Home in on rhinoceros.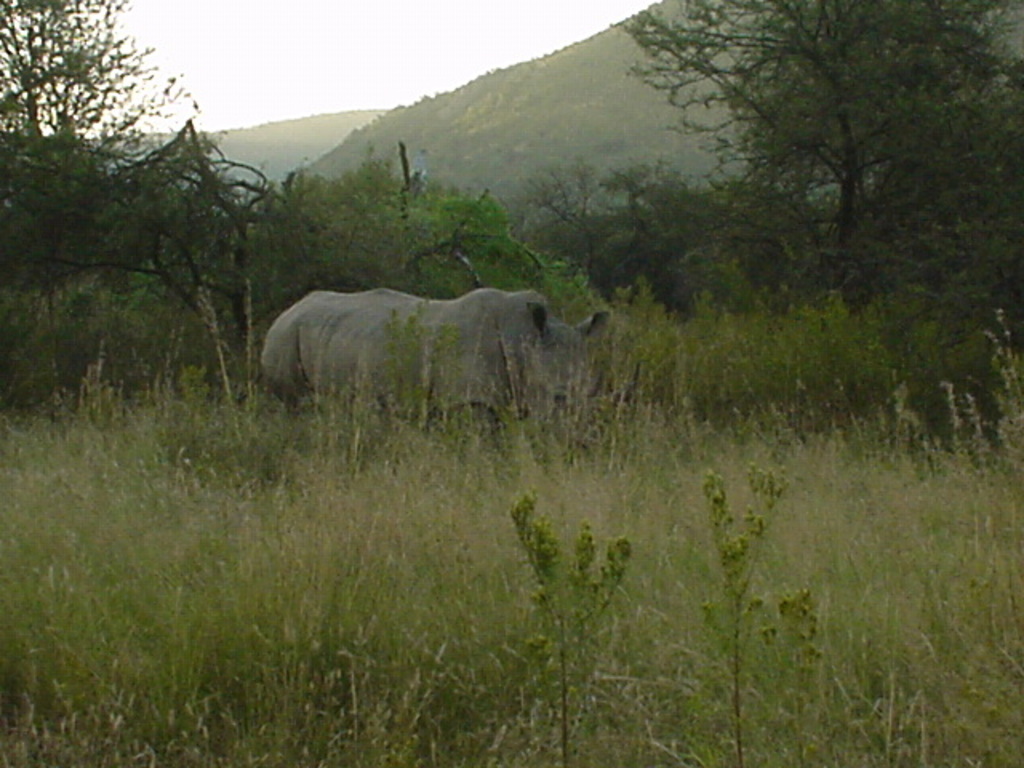
Homed in at 250 266 632 482.
